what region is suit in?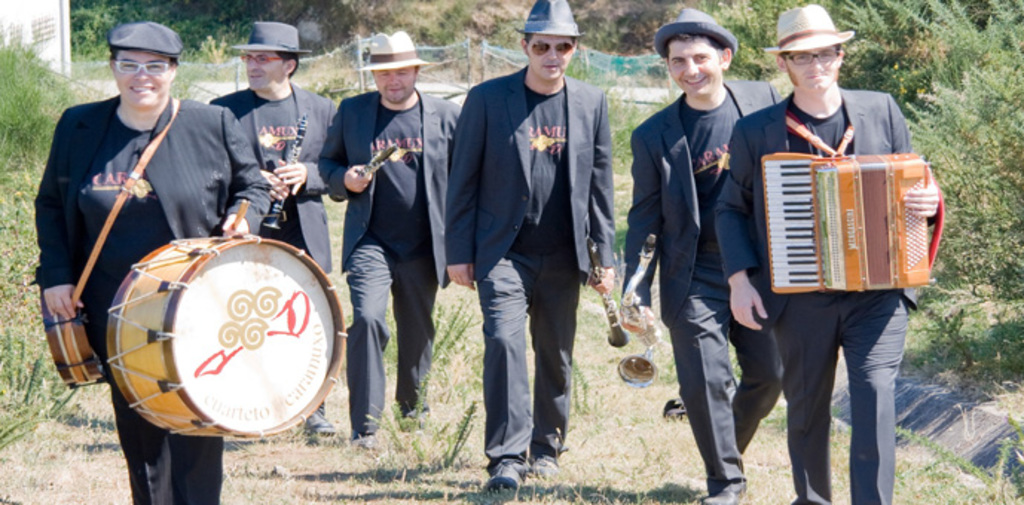
<bbox>211, 86, 340, 273</bbox>.
